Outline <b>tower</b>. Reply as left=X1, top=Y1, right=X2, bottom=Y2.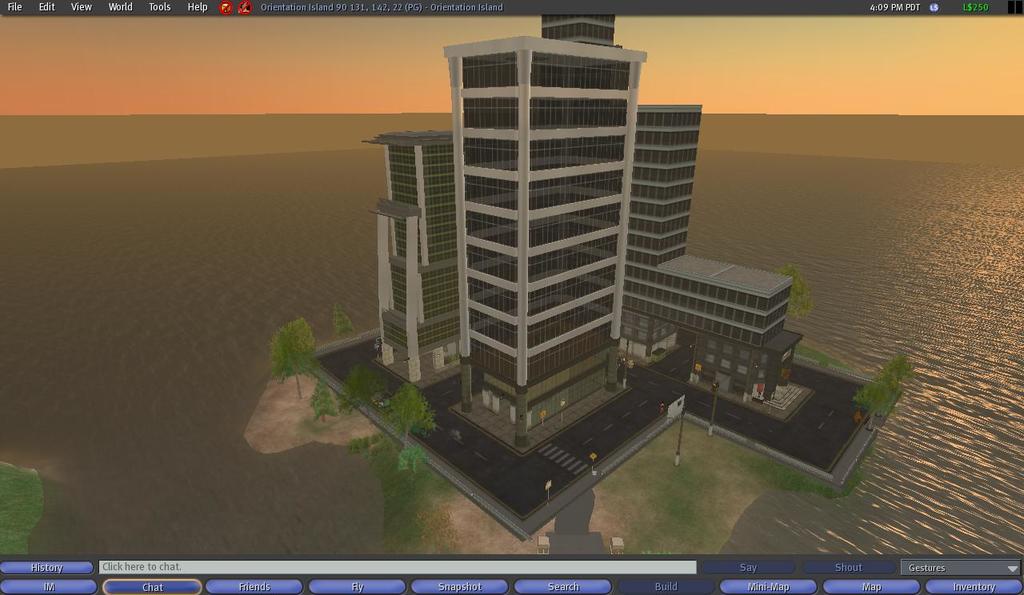
left=439, top=15, right=646, bottom=383.
